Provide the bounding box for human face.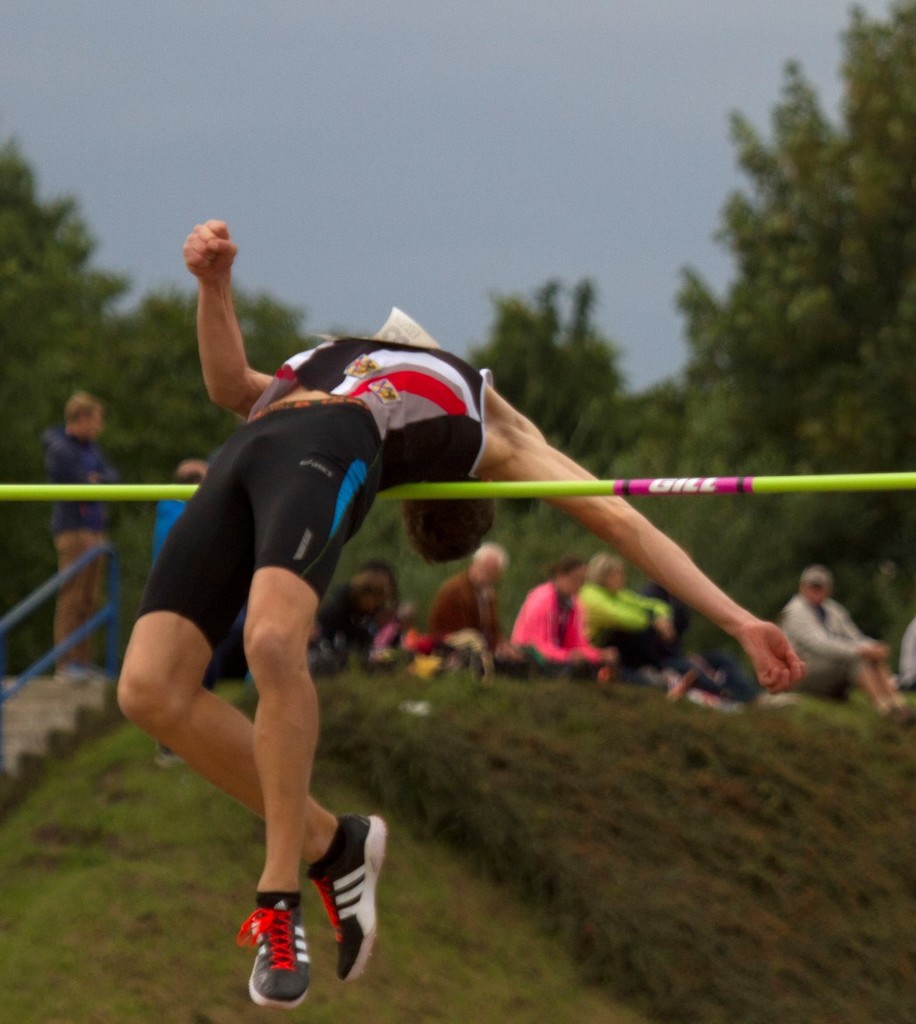
l=803, t=583, r=830, b=600.
